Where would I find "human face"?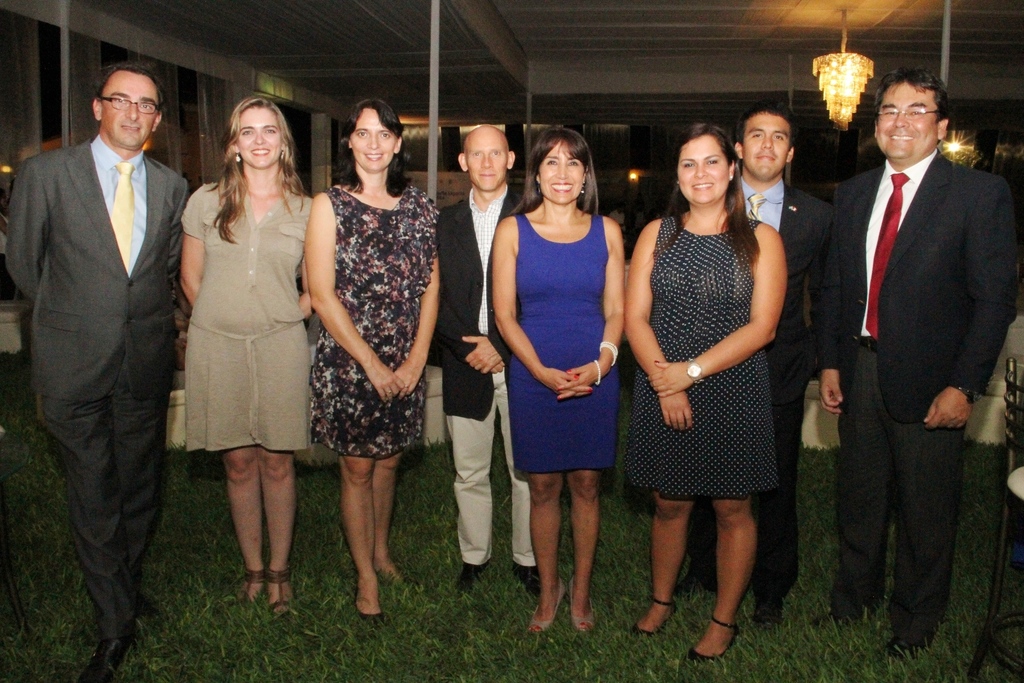
At <region>680, 139, 726, 204</region>.
